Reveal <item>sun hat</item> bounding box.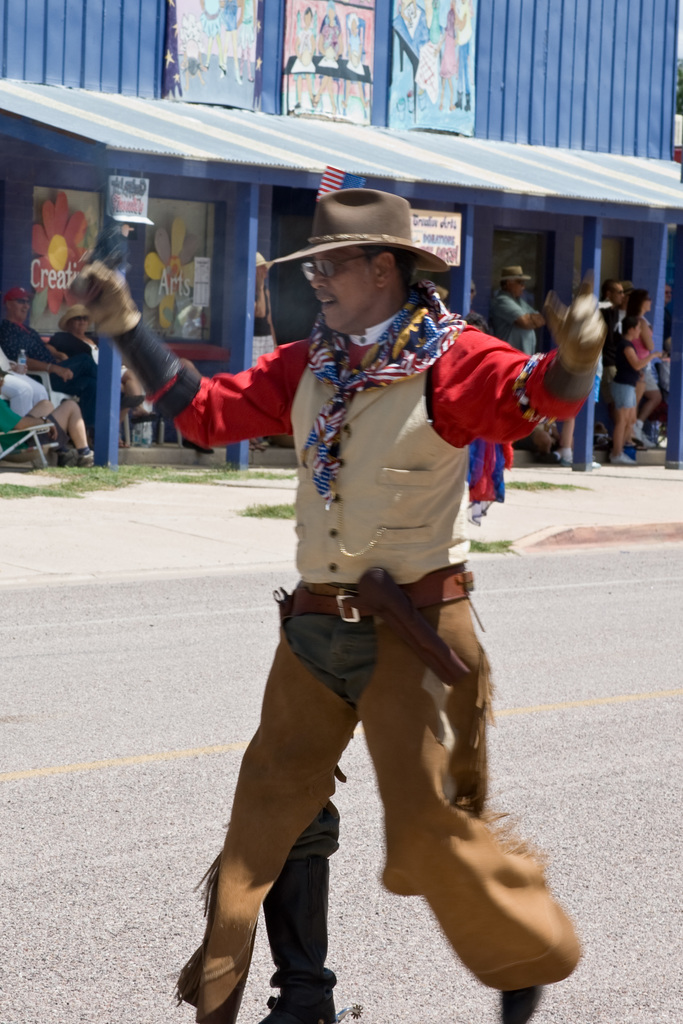
Revealed: rect(3, 278, 37, 304).
